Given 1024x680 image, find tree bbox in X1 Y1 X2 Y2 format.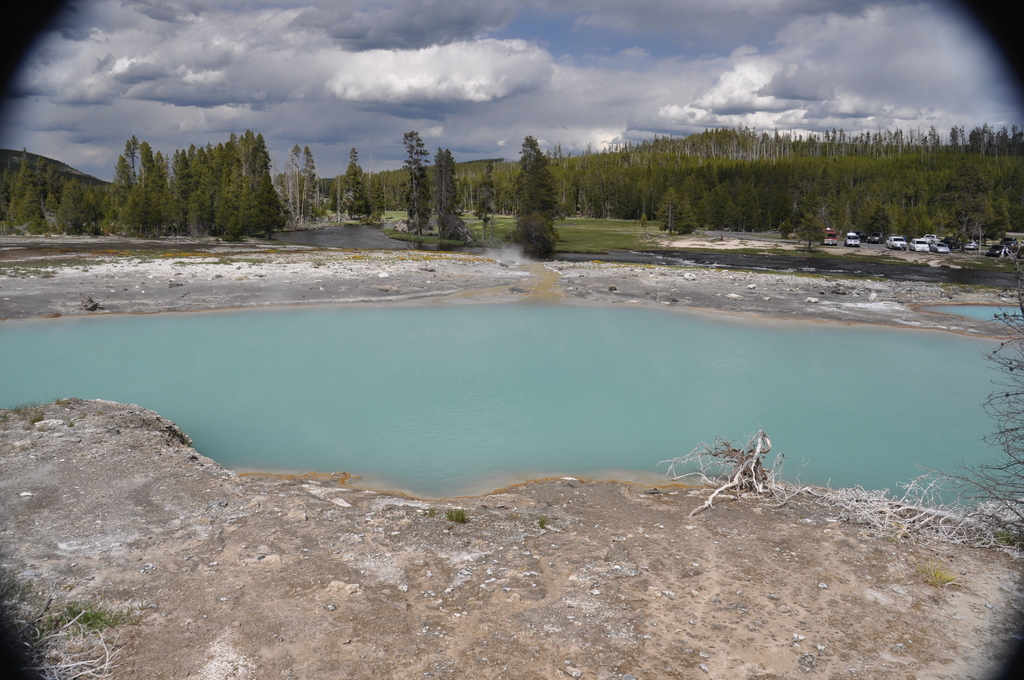
504 135 564 259.
